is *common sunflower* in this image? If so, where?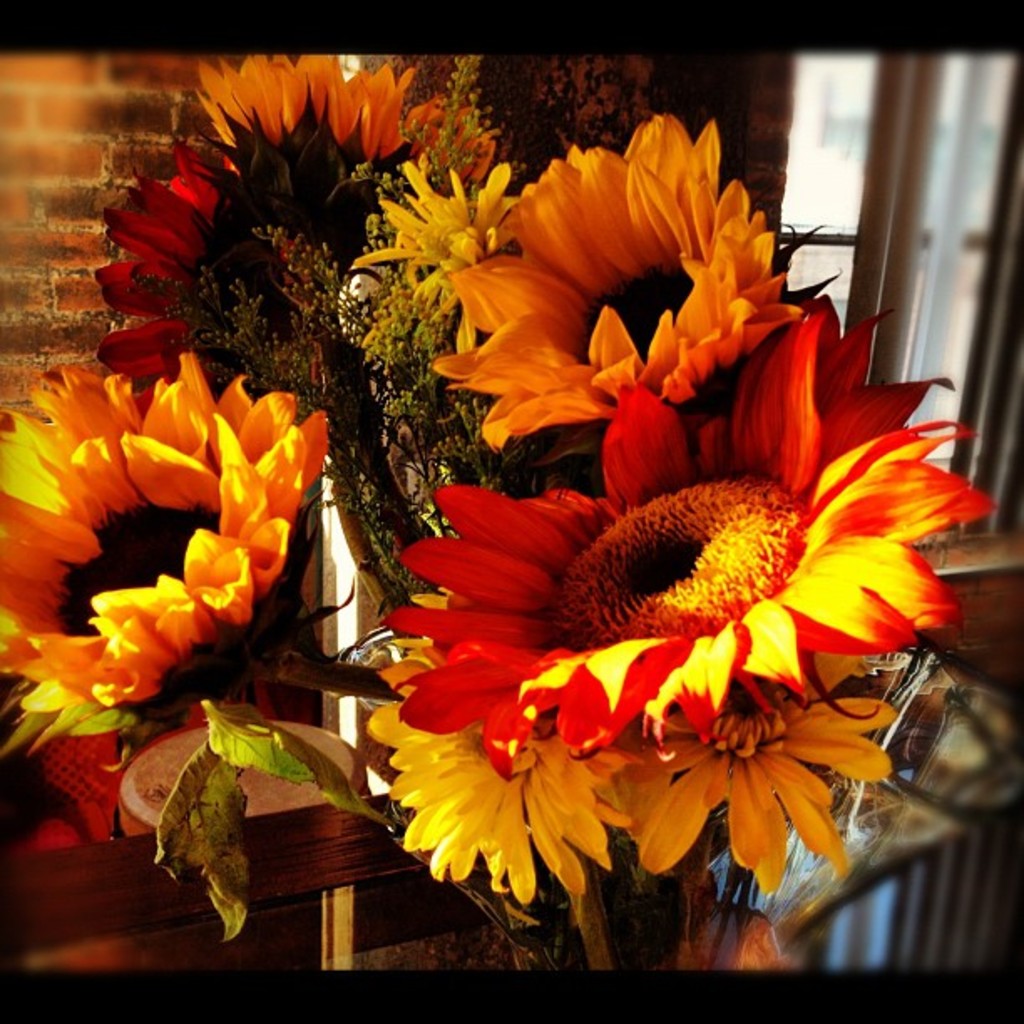
Yes, at <box>341,288,997,746</box>.
